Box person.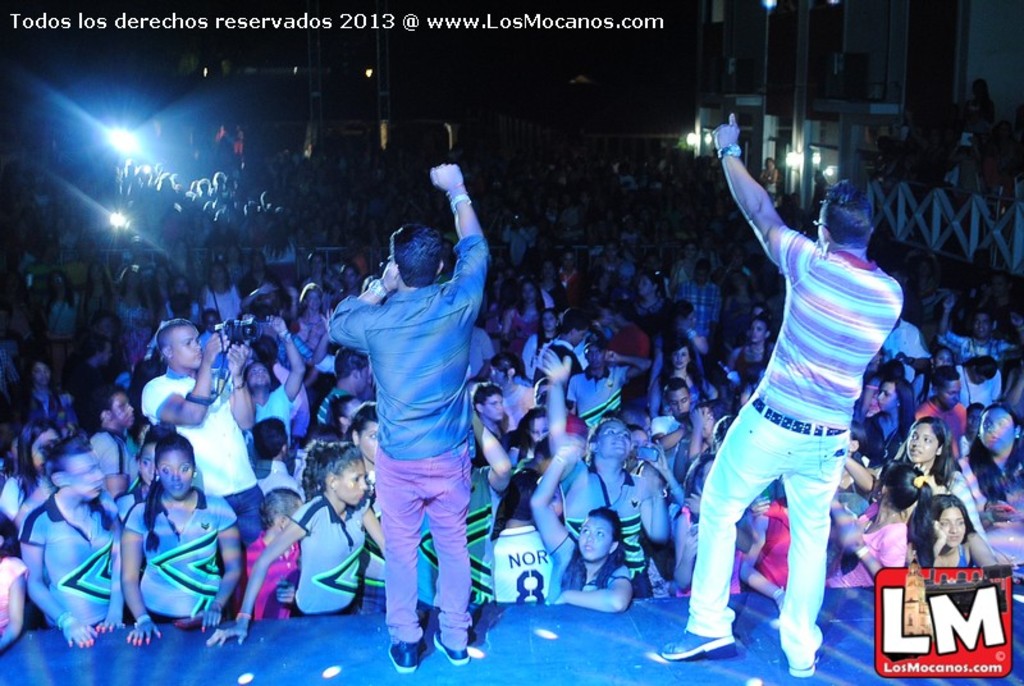
<region>91, 383, 138, 495</region>.
